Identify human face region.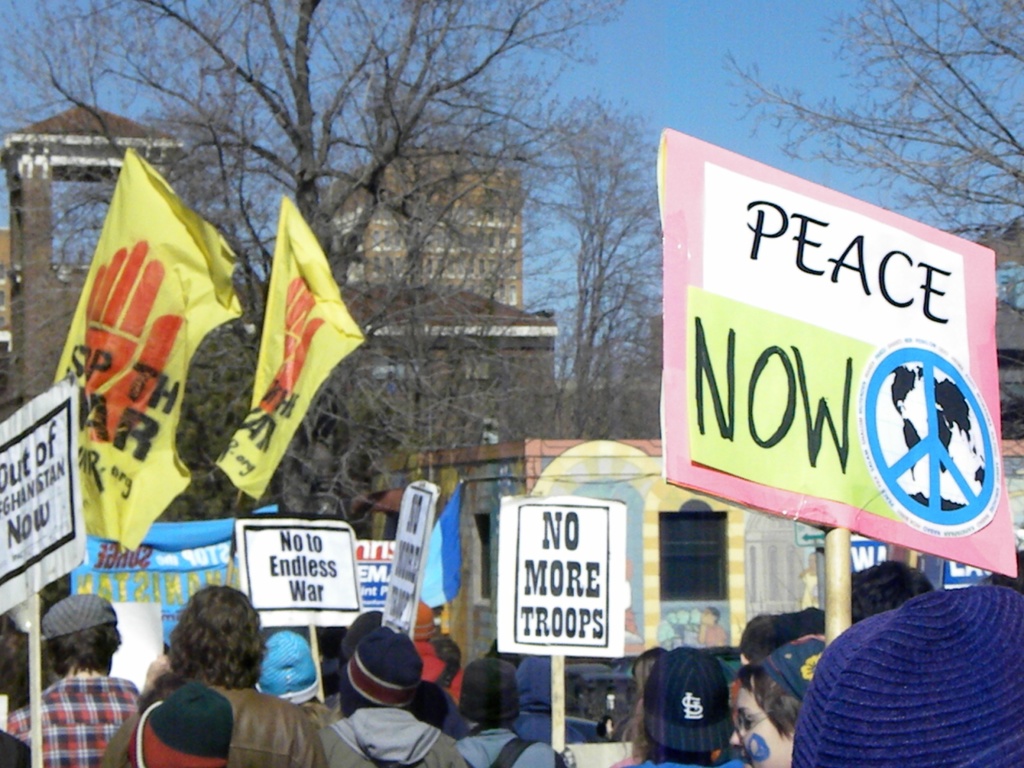
Region: detection(730, 684, 793, 767).
